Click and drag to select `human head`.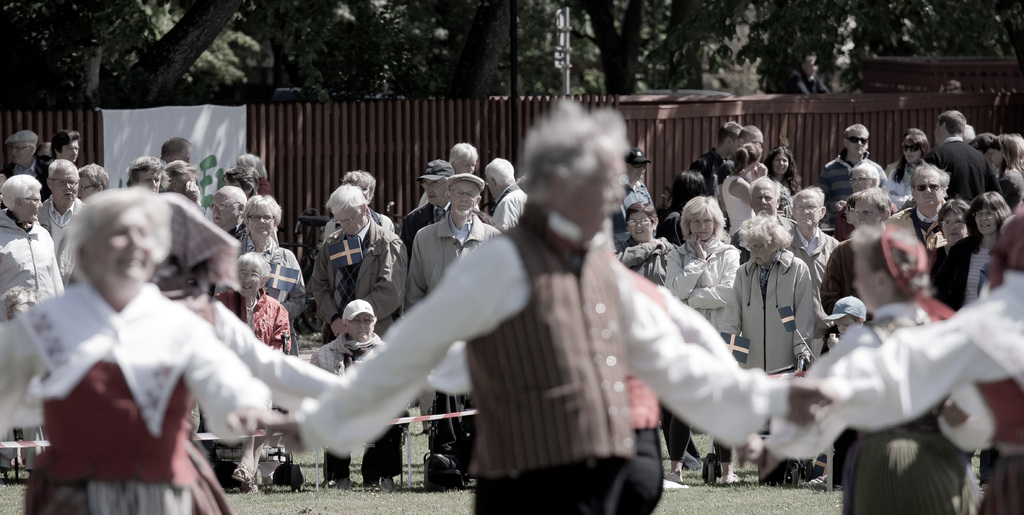
Selection: x1=450 y1=142 x2=481 y2=176.
